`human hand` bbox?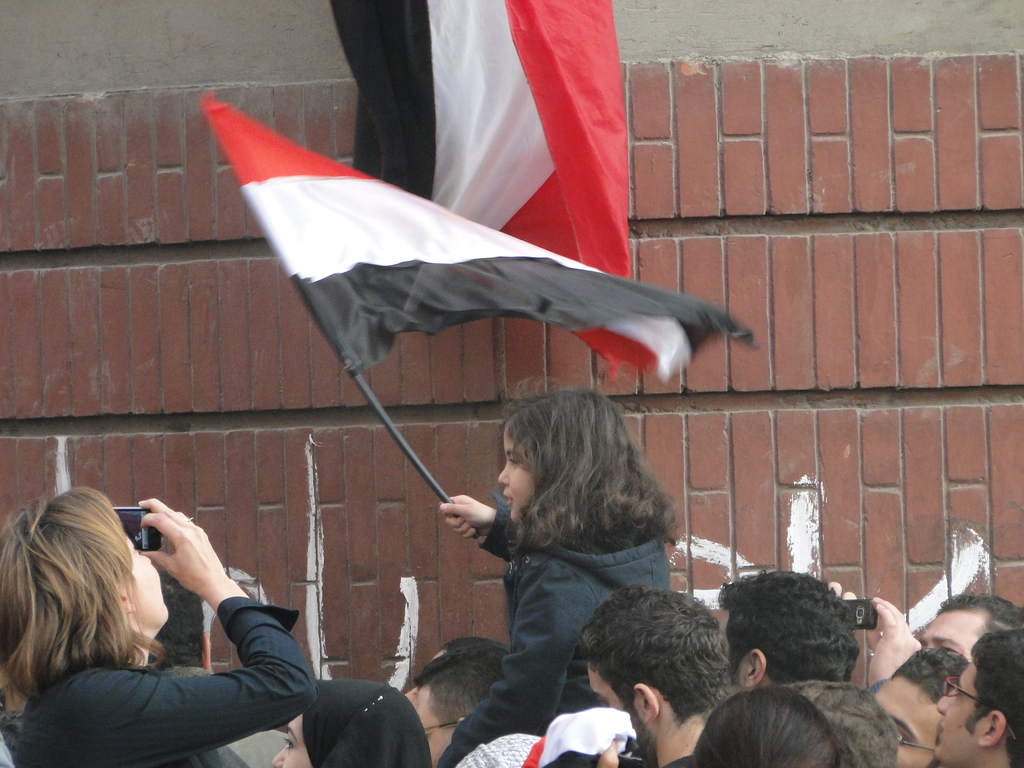
{"x1": 595, "y1": 736, "x2": 620, "y2": 767}
